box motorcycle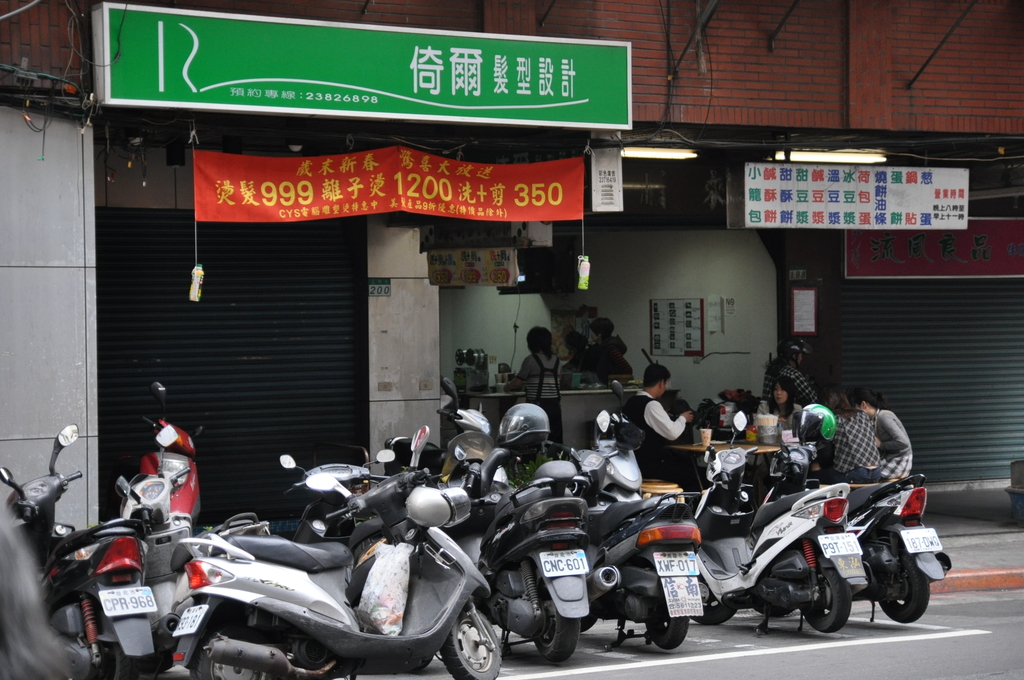
left=172, top=421, right=506, bottom=679
